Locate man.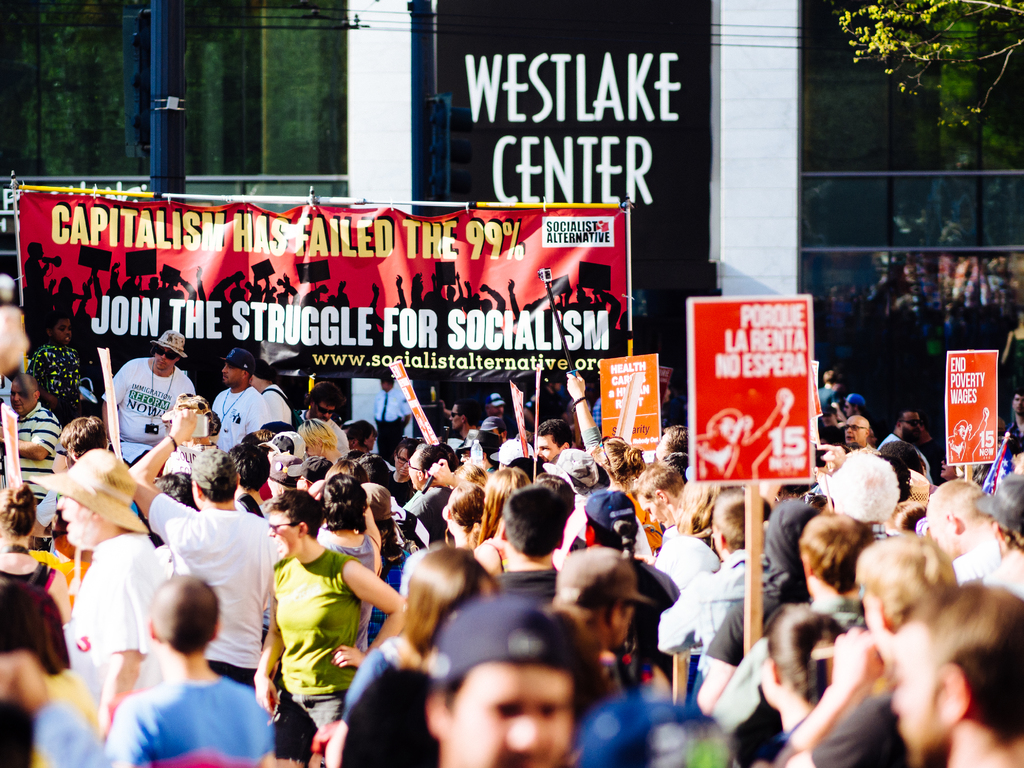
Bounding box: 207,339,272,450.
